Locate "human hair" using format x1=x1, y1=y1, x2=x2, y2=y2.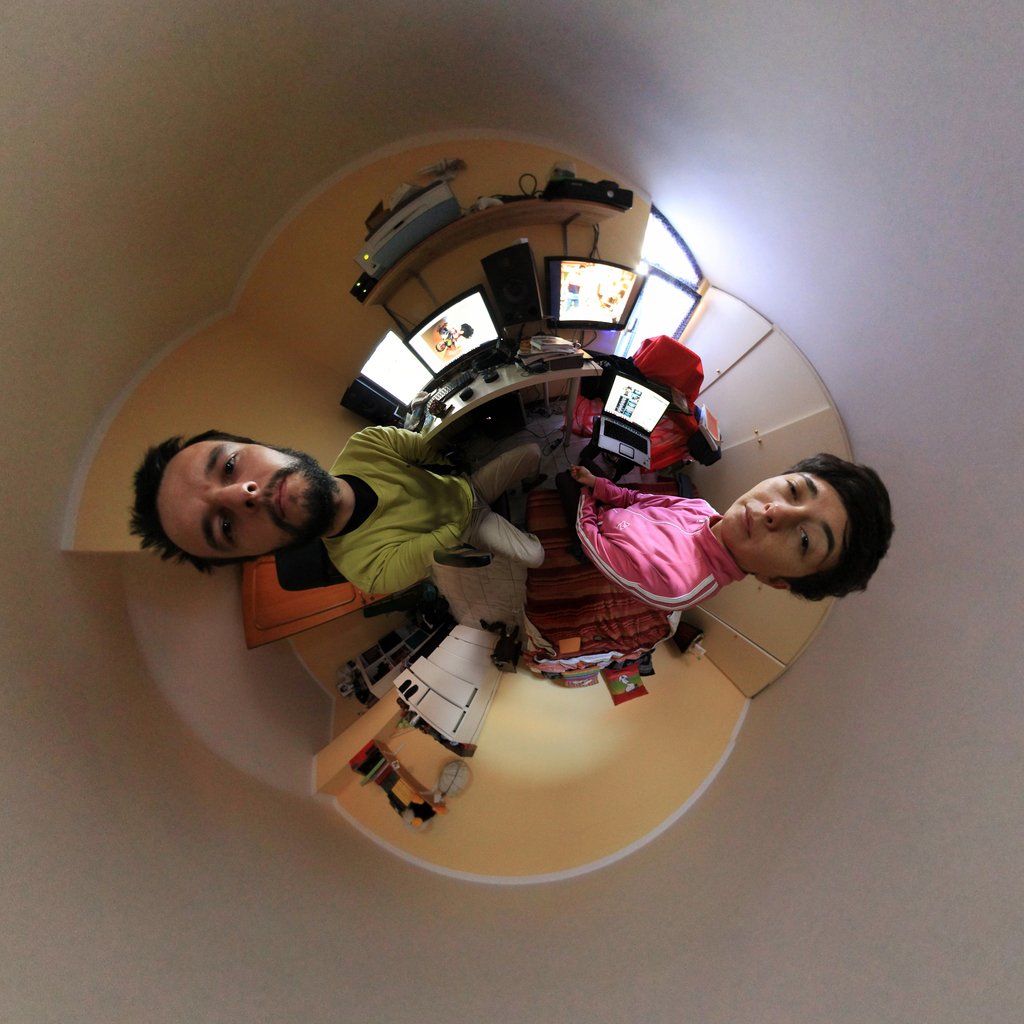
x1=780, y1=452, x2=894, y2=596.
